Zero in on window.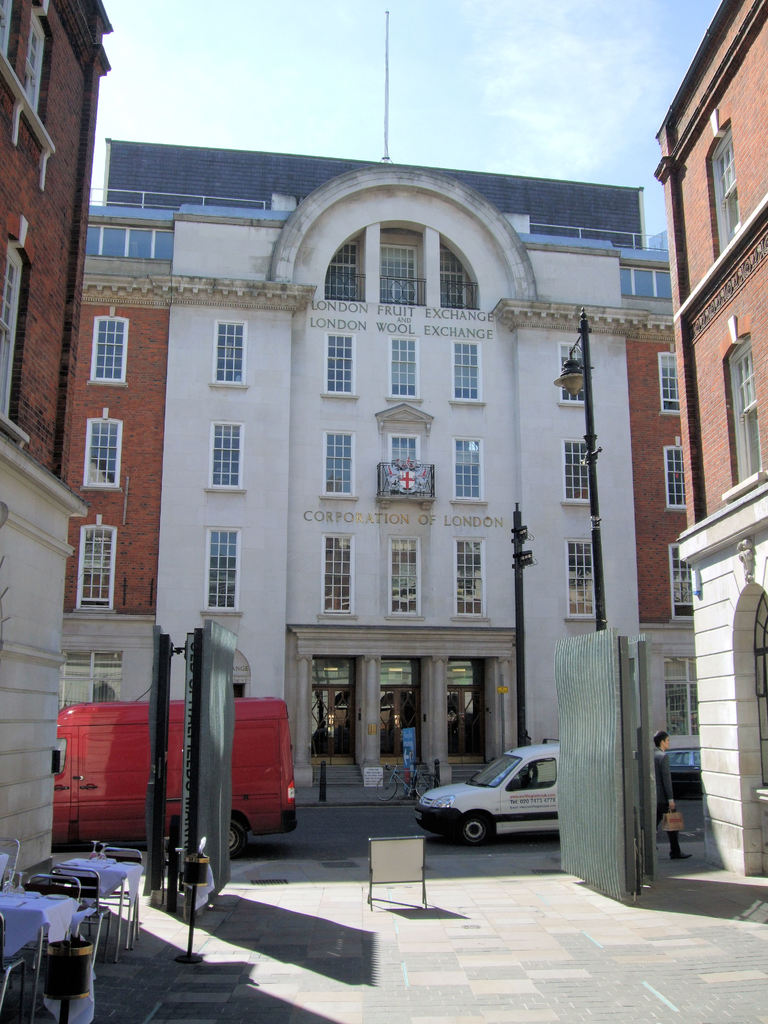
Zeroed in: [562, 438, 593, 504].
